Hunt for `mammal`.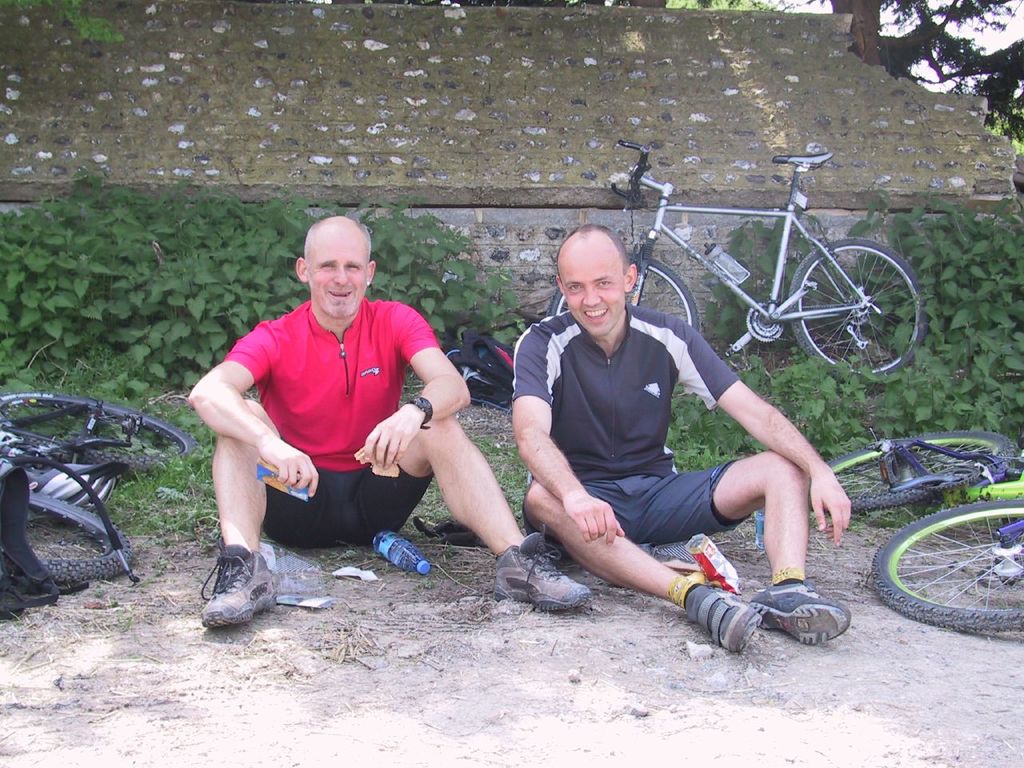
Hunted down at bbox=(186, 216, 590, 626).
